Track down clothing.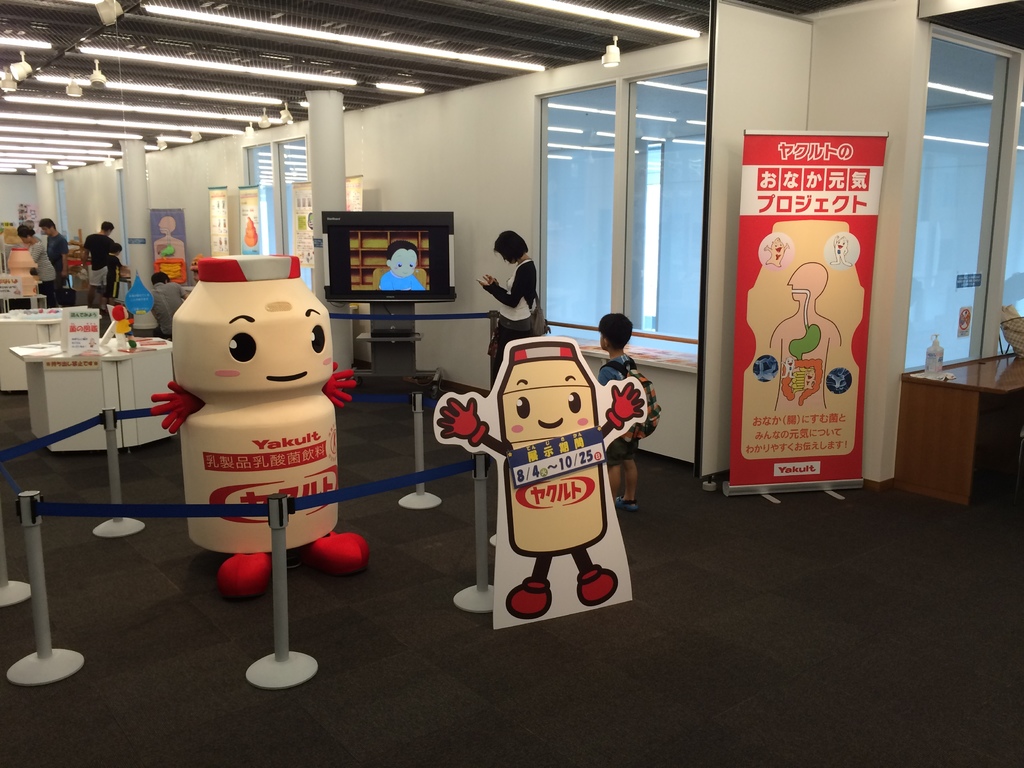
Tracked to select_region(43, 225, 74, 282).
